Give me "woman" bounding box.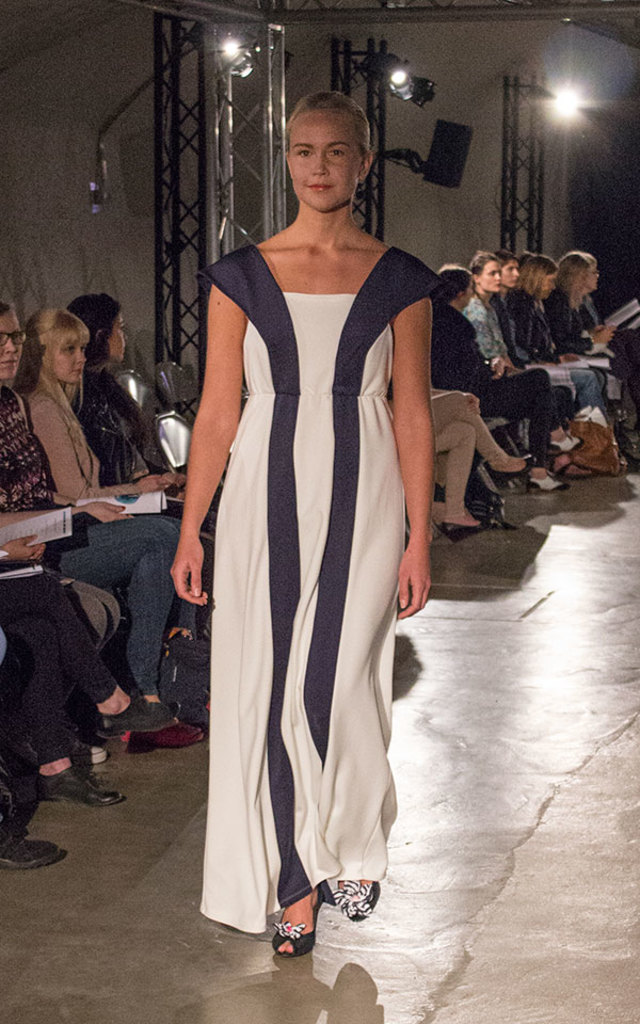
[513, 260, 636, 463].
